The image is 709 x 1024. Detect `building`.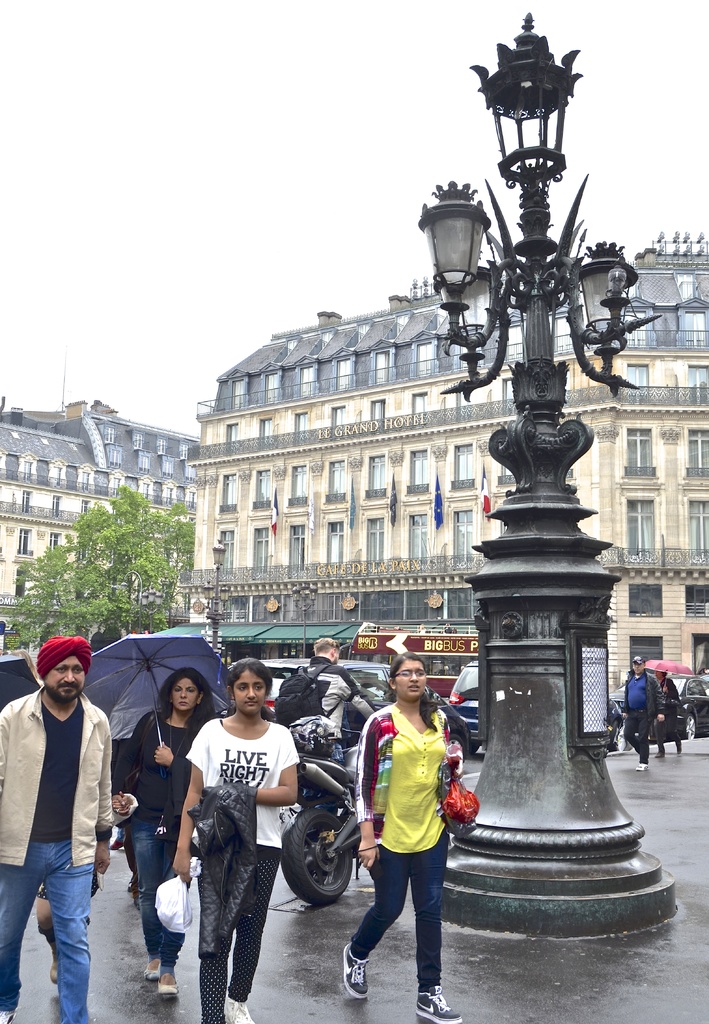
Detection: l=0, t=367, r=198, b=662.
